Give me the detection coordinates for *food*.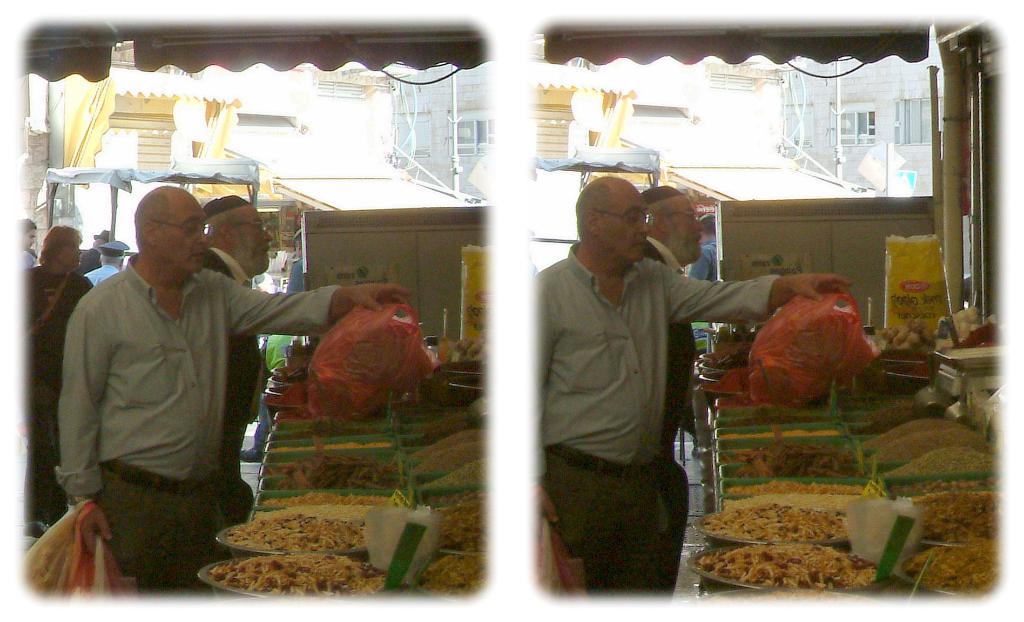
<box>909,490,995,509</box>.
